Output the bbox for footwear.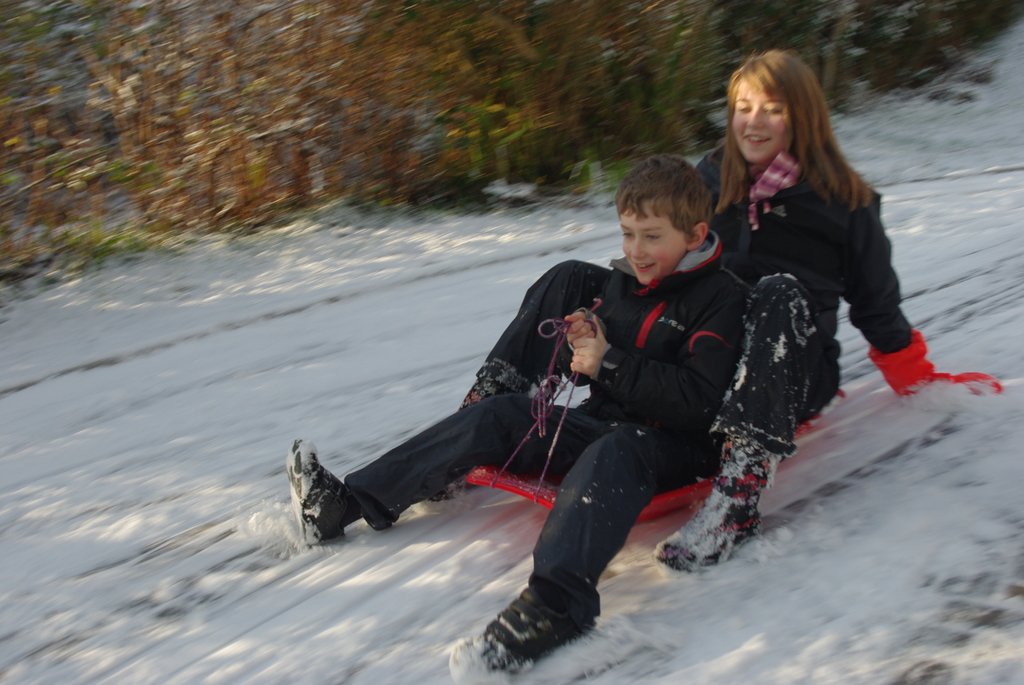
x1=427 y1=475 x2=465 y2=505.
